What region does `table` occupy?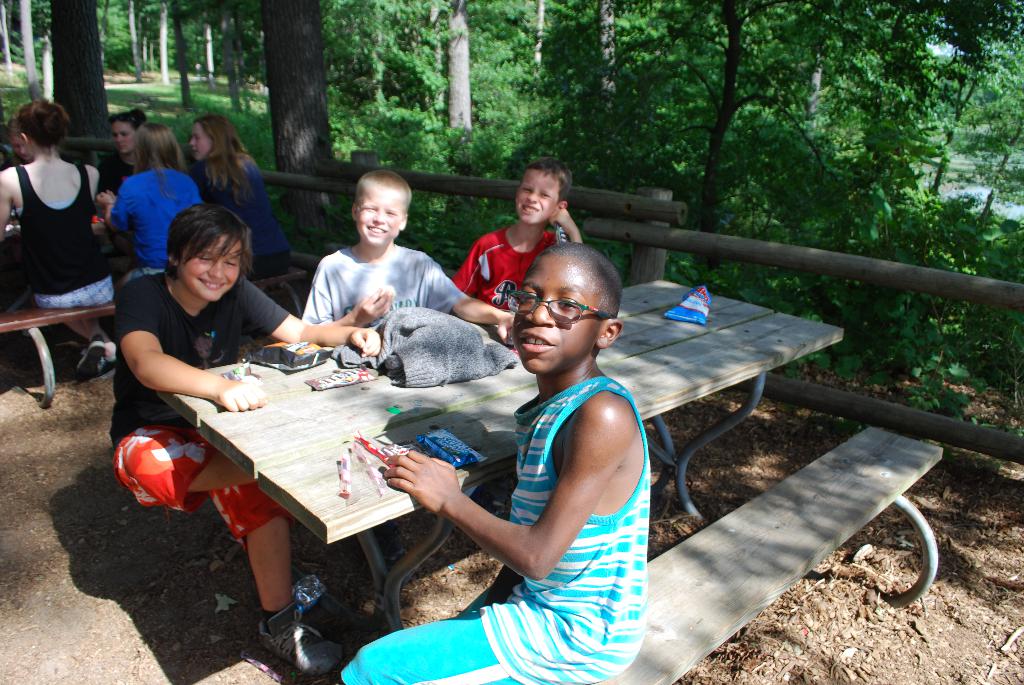
detection(160, 280, 845, 630).
